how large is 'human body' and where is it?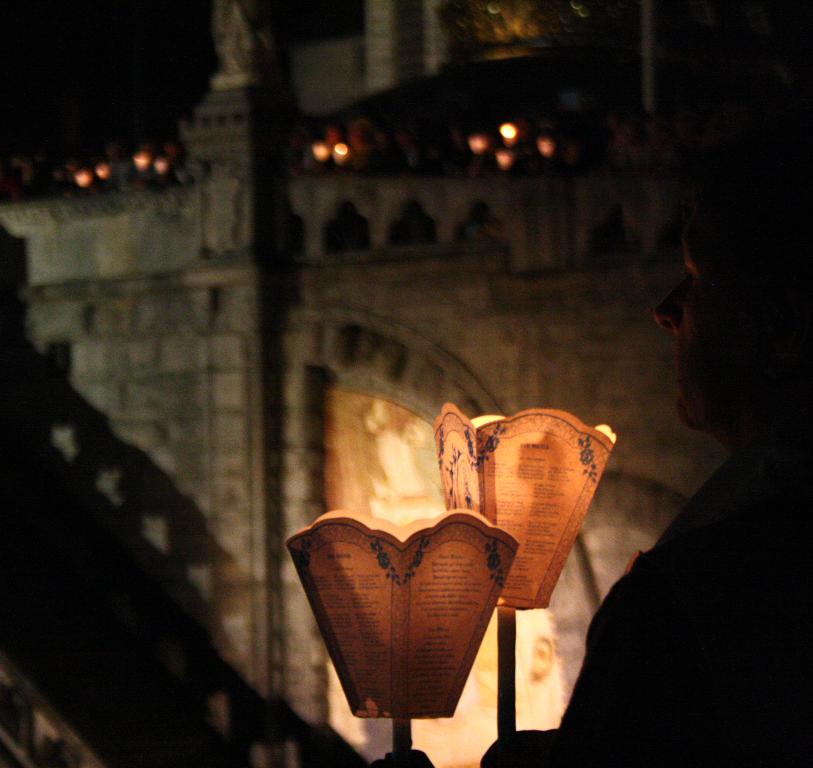
Bounding box: crop(366, 195, 812, 767).
